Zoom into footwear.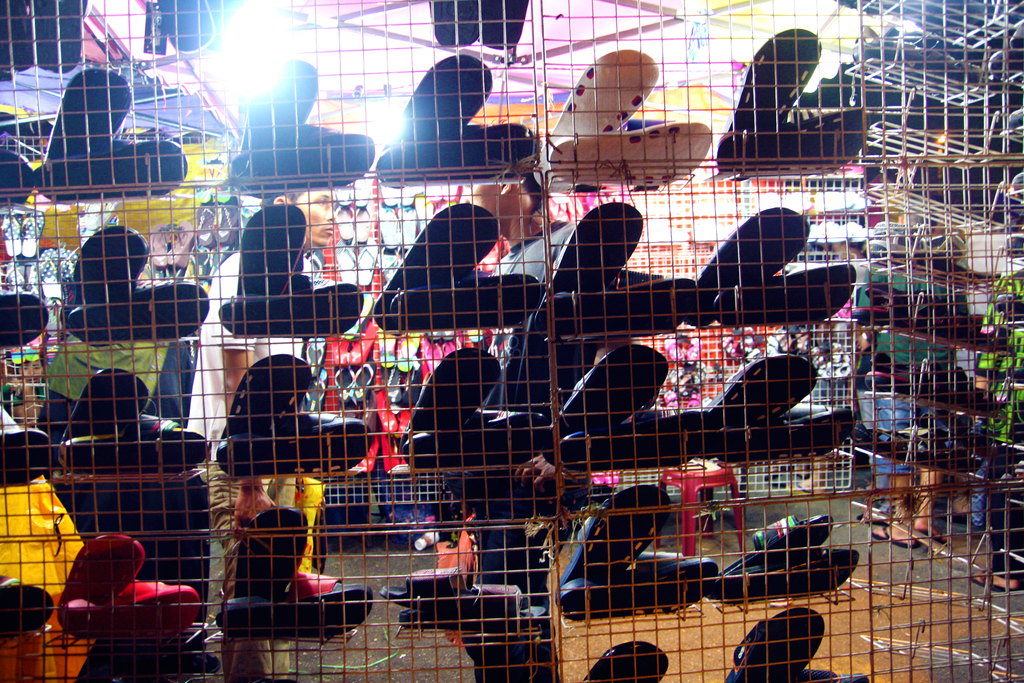
Zoom target: pyautogui.locateOnScreen(720, 24, 830, 170).
